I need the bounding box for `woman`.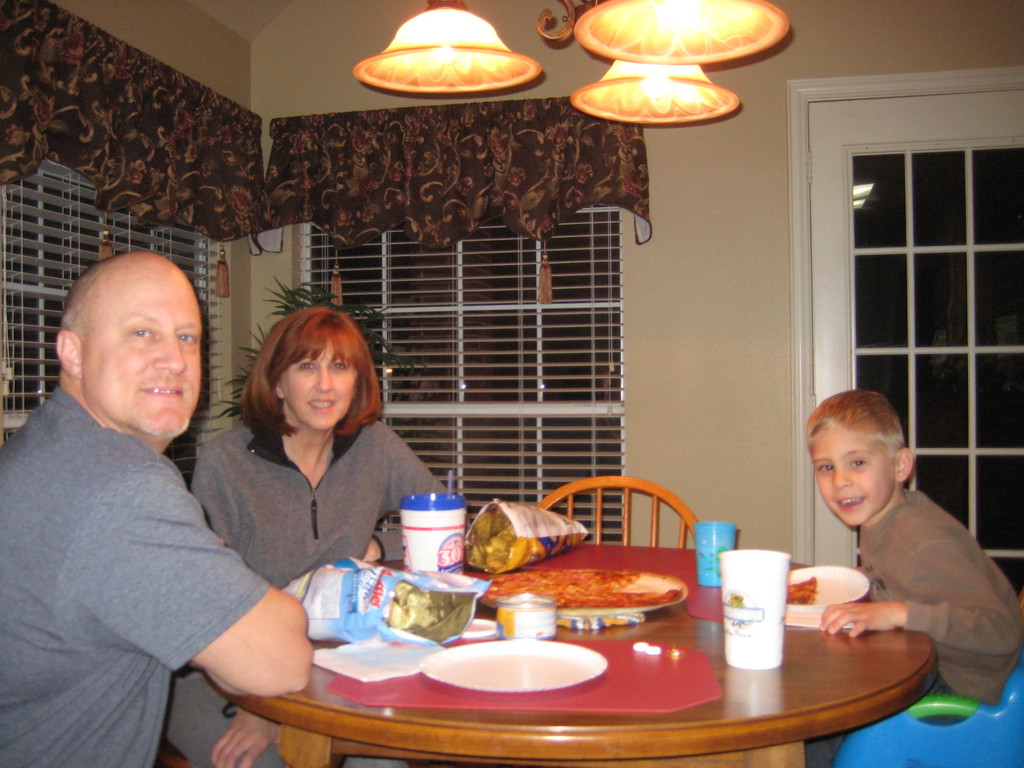
Here it is: bbox=(209, 307, 406, 570).
